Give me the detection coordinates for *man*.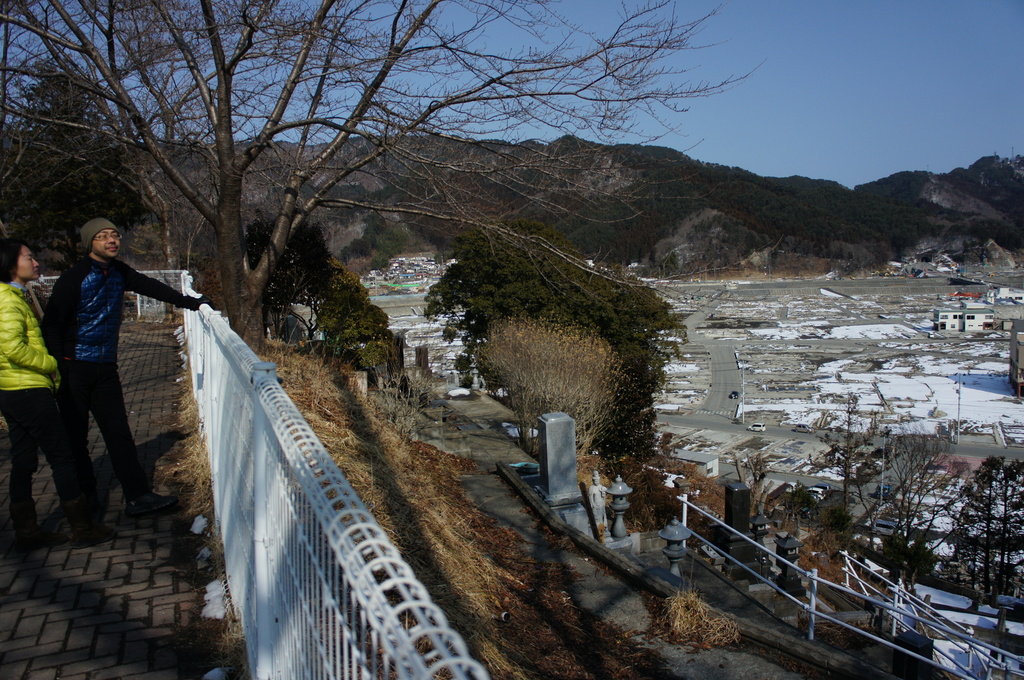
detection(52, 212, 171, 519).
